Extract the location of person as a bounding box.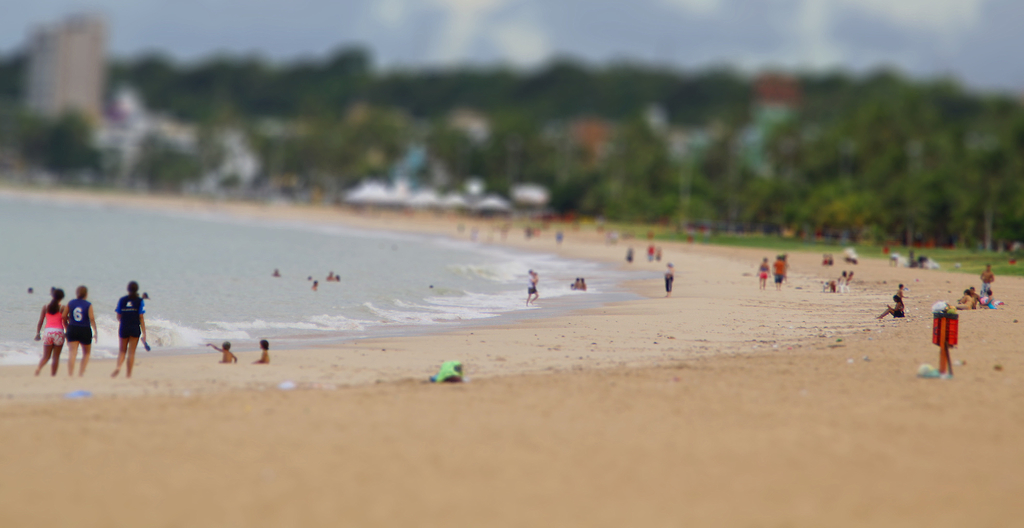
[left=110, top=276, right=148, bottom=391].
